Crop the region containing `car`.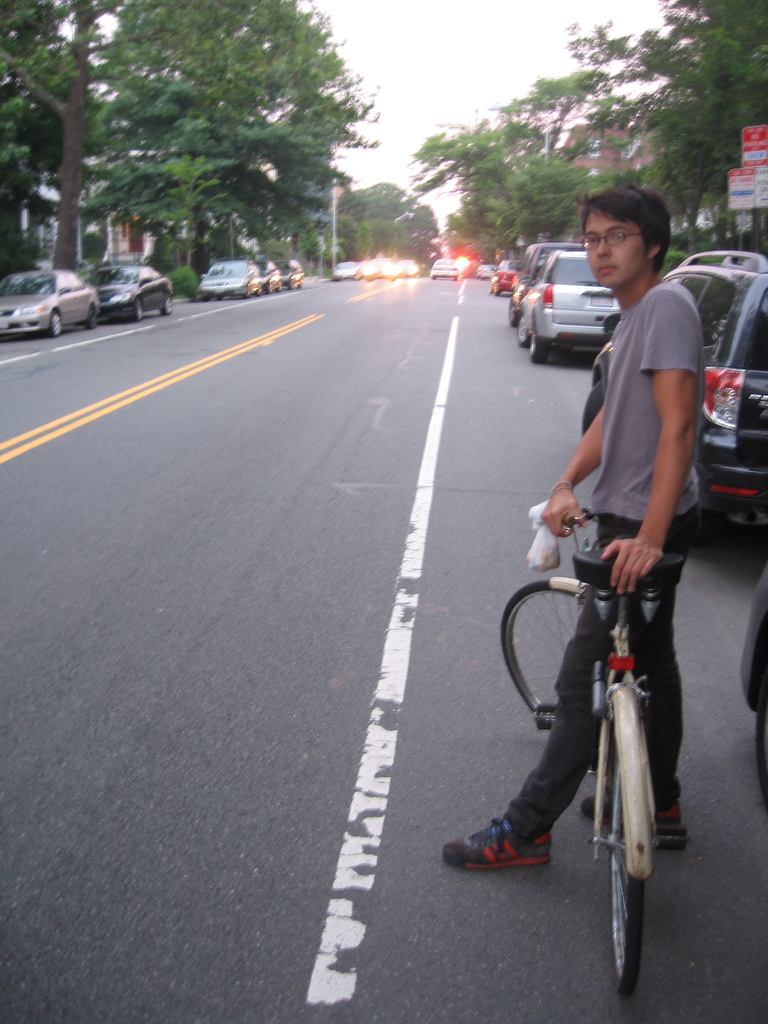
Crop region: 427 257 462 277.
